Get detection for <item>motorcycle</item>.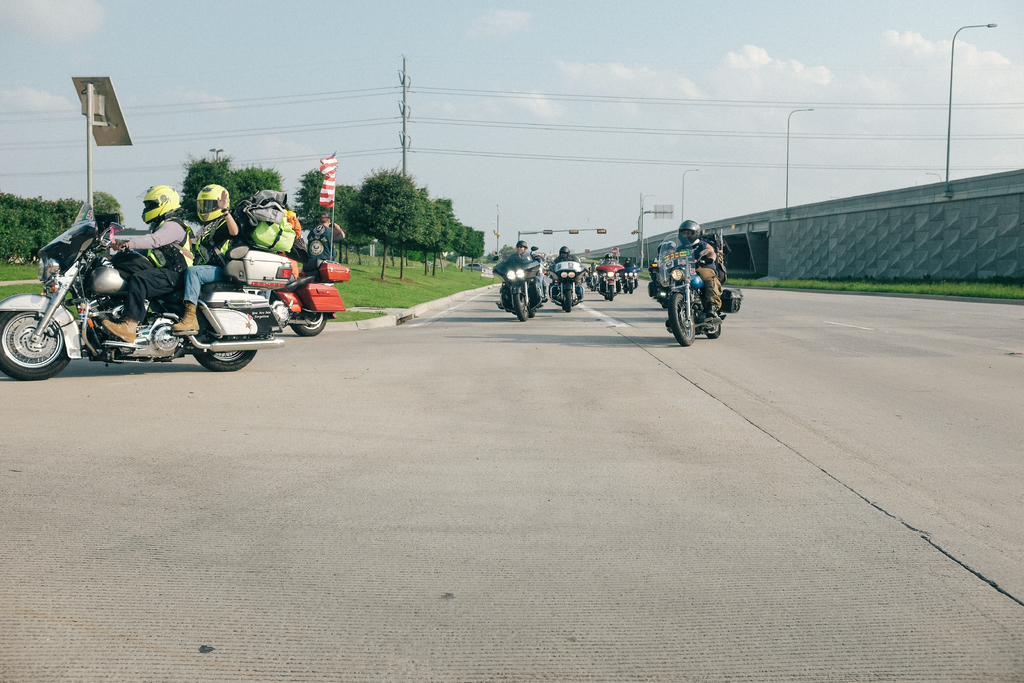
Detection: BBox(621, 256, 644, 297).
